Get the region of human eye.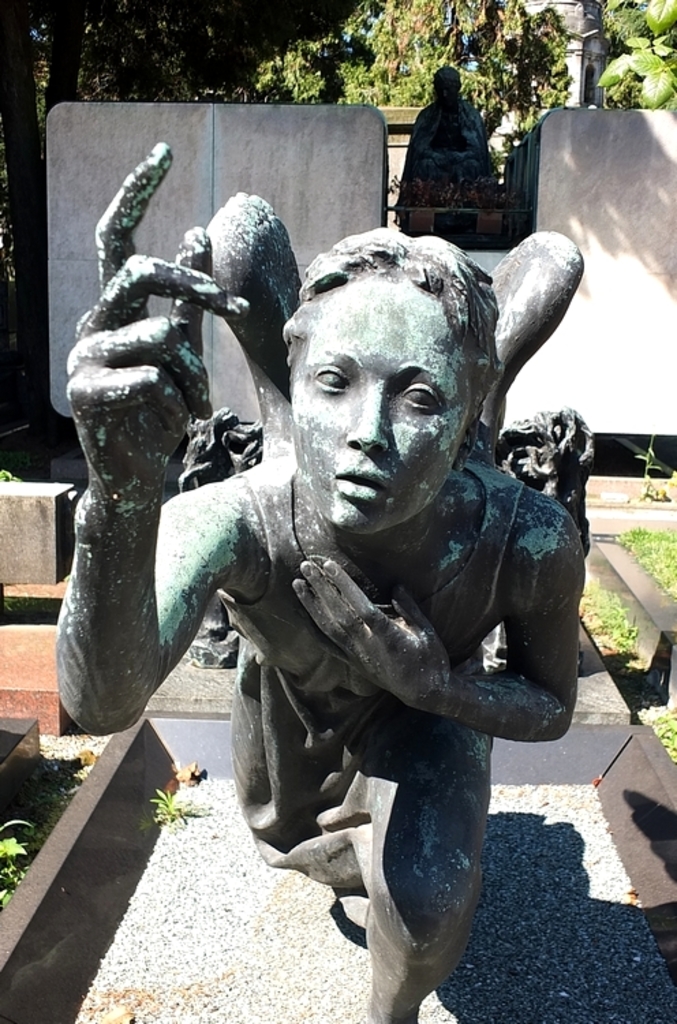
<box>307,362,356,395</box>.
